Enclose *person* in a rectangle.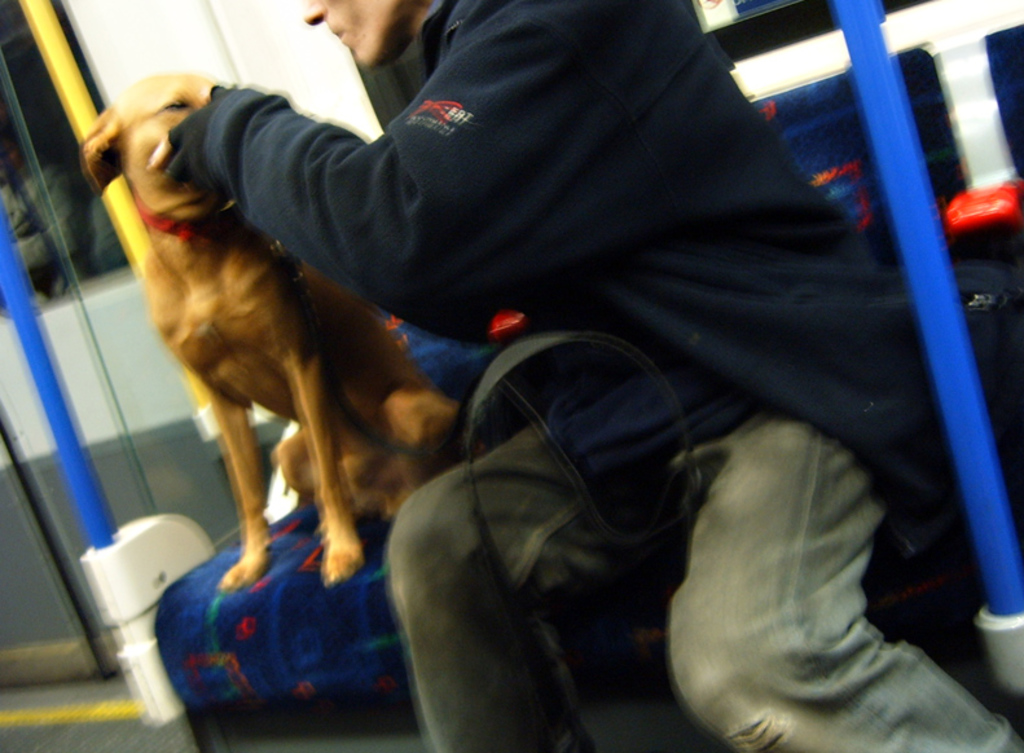
bbox=(140, 0, 1023, 752).
